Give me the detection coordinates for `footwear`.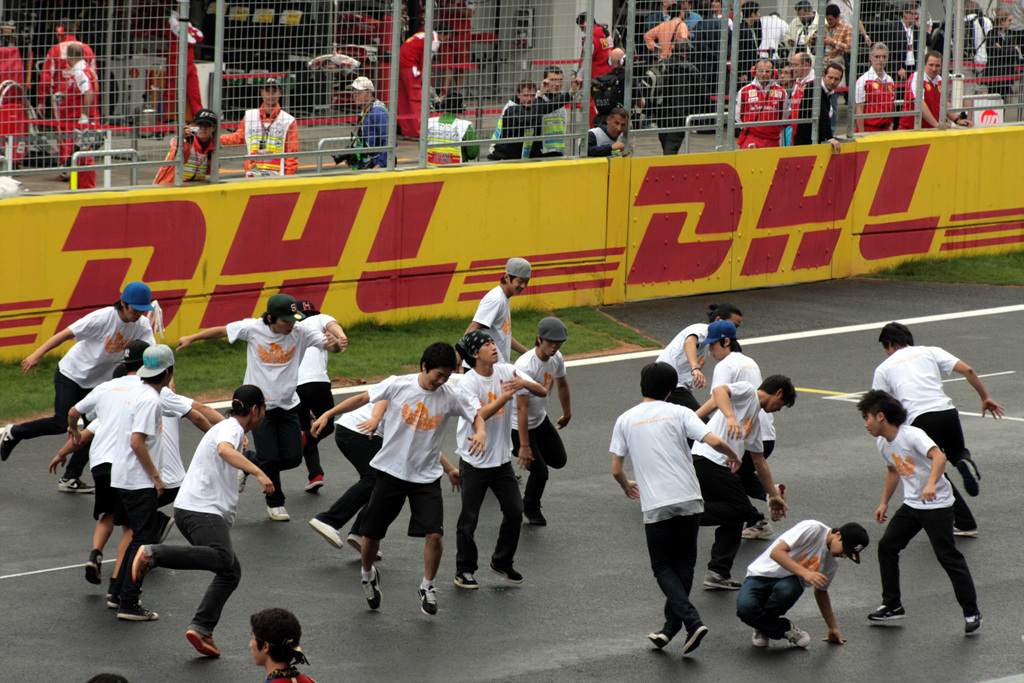
rect(682, 626, 707, 652).
